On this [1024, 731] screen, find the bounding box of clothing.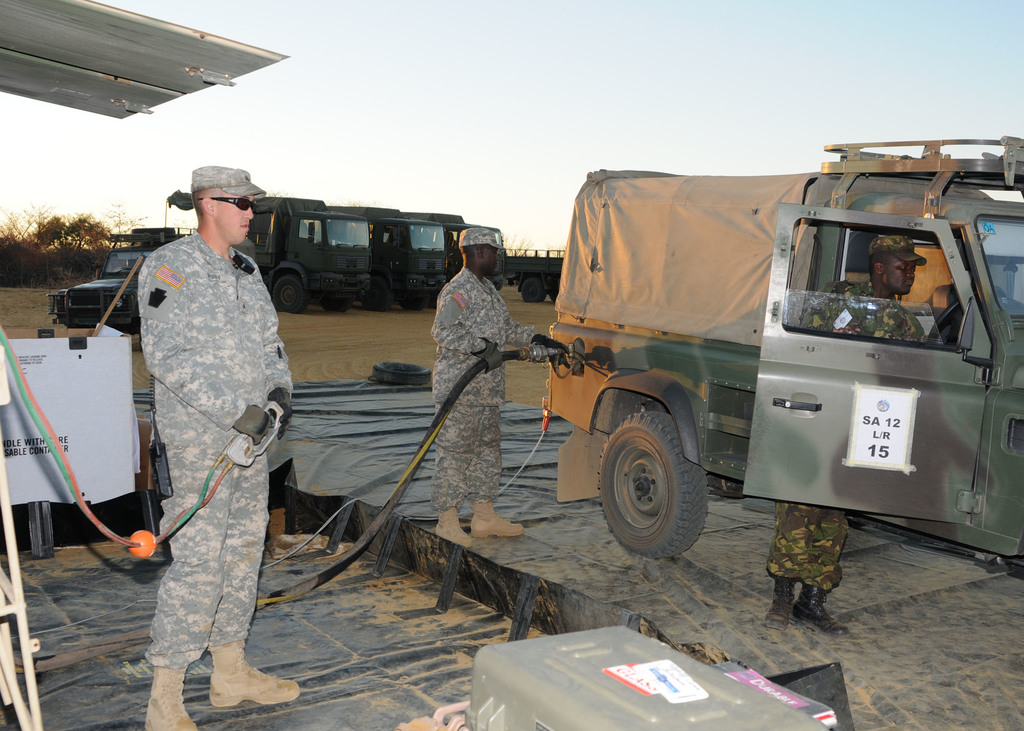
Bounding box: locate(431, 266, 541, 508).
